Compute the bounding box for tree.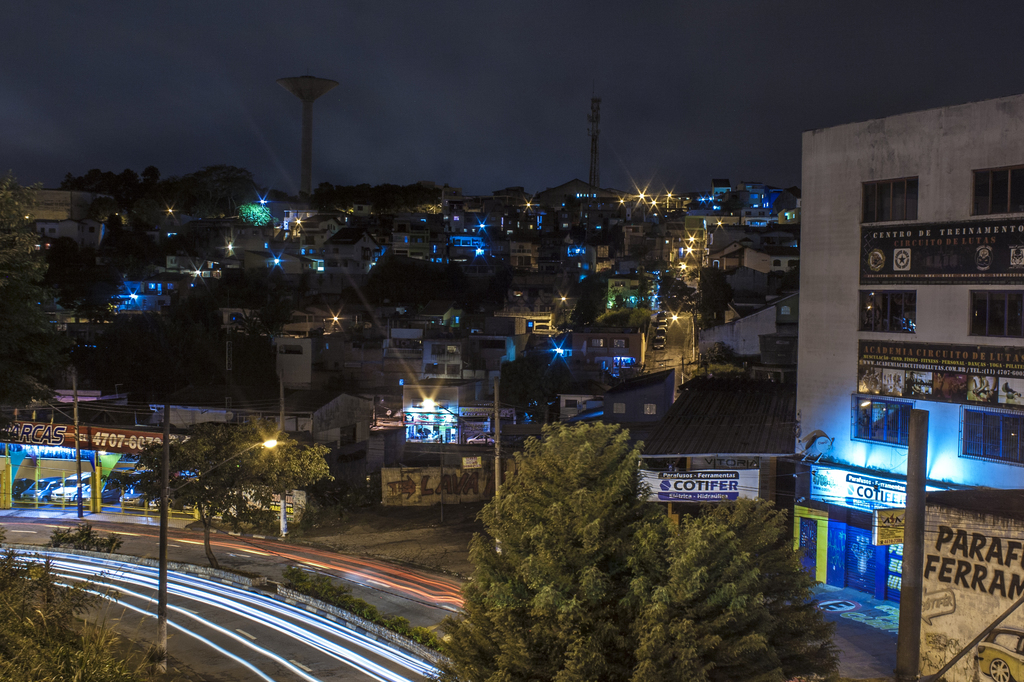
36:231:129:311.
